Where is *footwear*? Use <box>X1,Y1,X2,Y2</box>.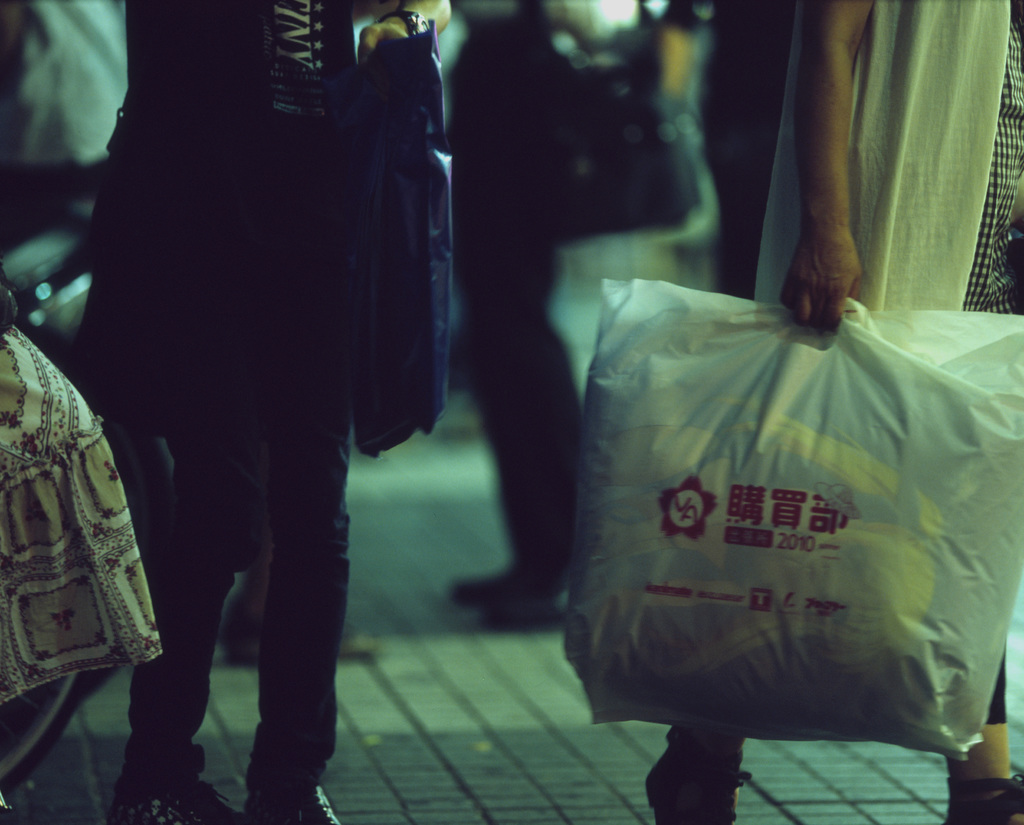
<box>449,567,530,608</box>.
